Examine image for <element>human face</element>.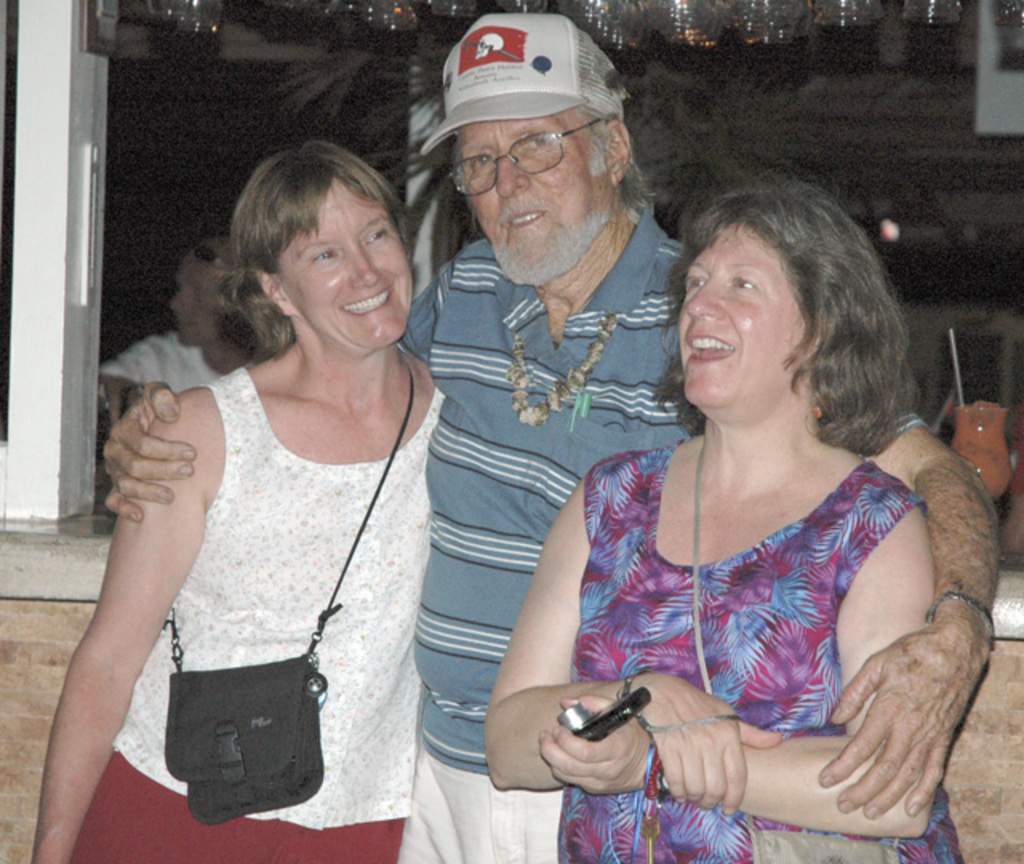
Examination result: select_region(275, 186, 416, 350).
